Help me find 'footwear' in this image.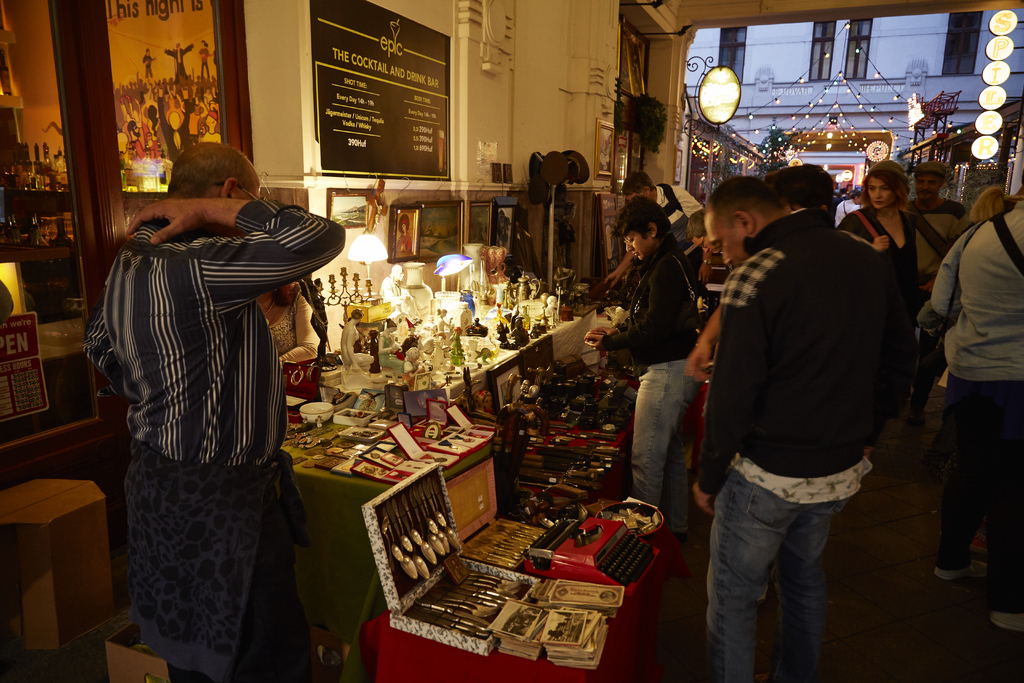
Found it: bbox=[986, 607, 1023, 638].
